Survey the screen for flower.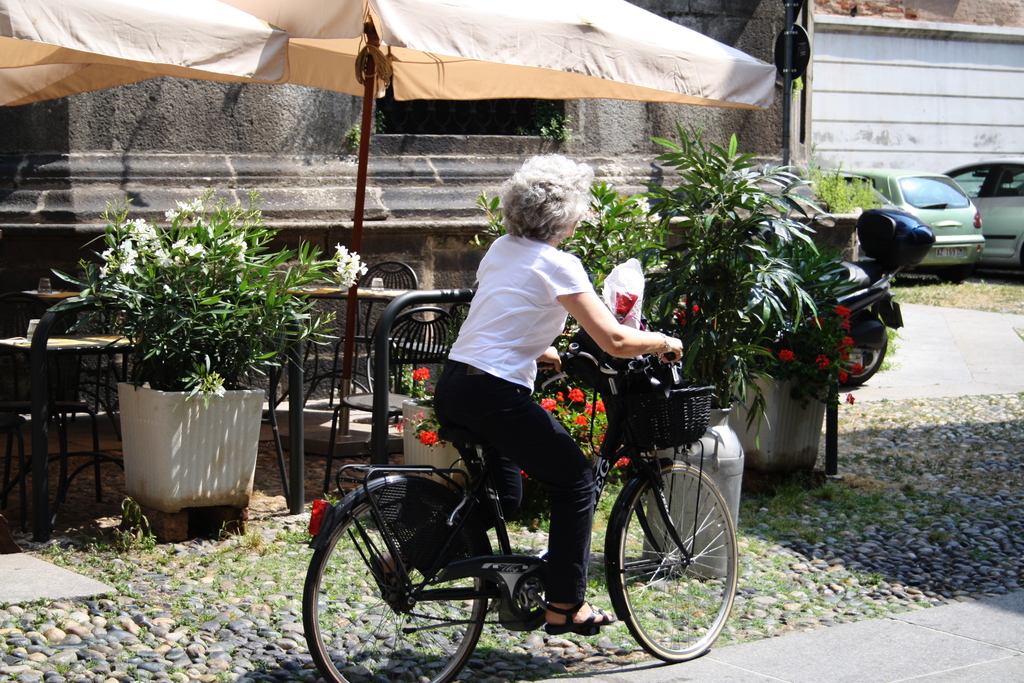
Survey found: bbox=(594, 400, 610, 414).
